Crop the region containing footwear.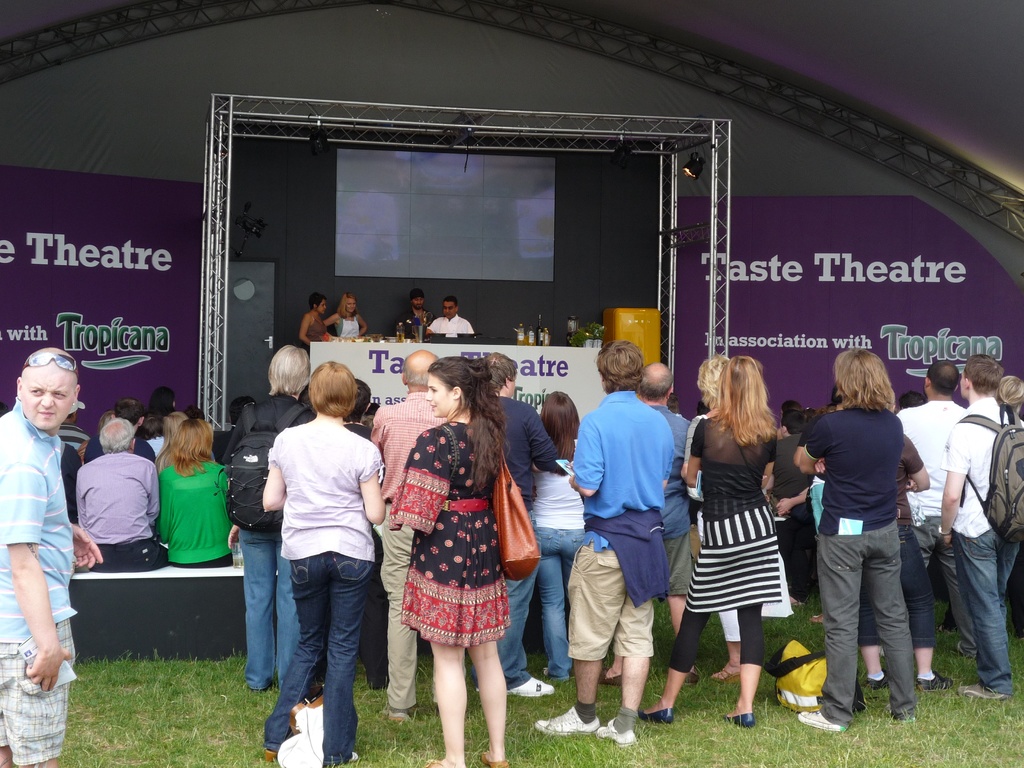
Crop region: <region>533, 701, 602, 731</region>.
